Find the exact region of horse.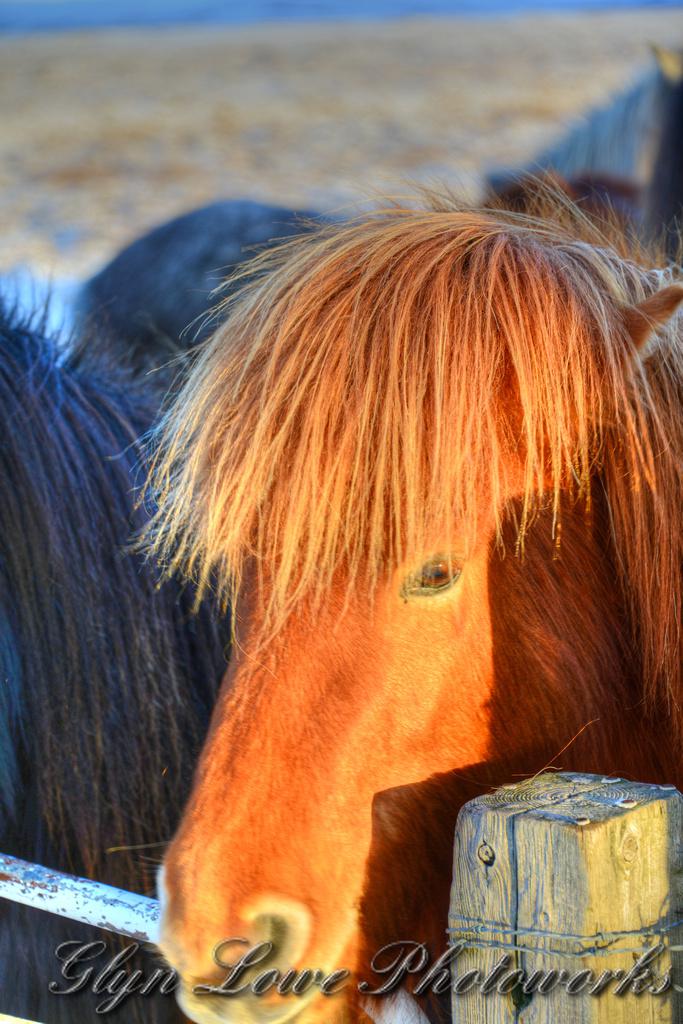
Exact region: 121, 164, 682, 1023.
